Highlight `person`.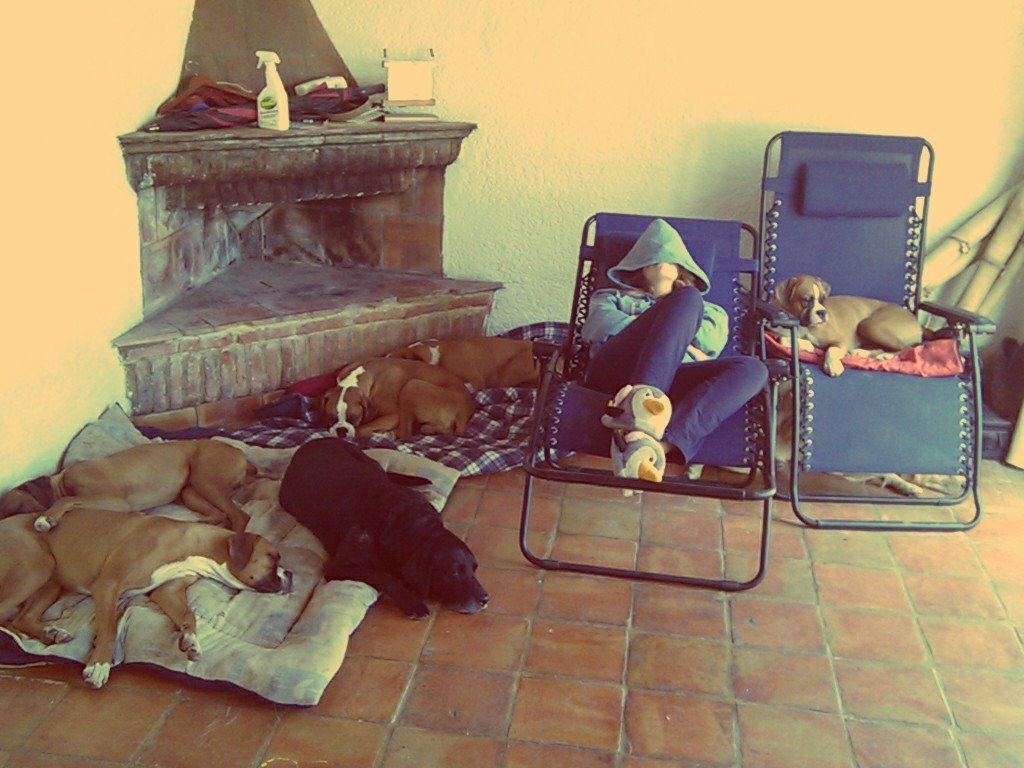
Highlighted region: 579,213,771,490.
